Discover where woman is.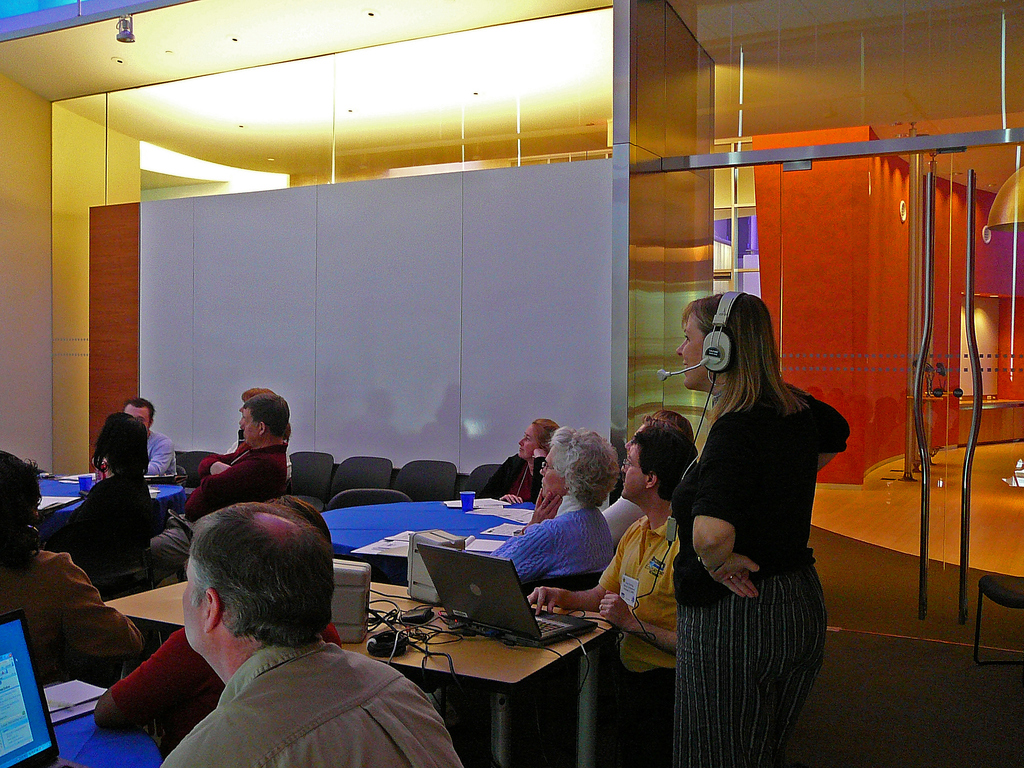
Discovered at box(649, 284, 814, 765).
